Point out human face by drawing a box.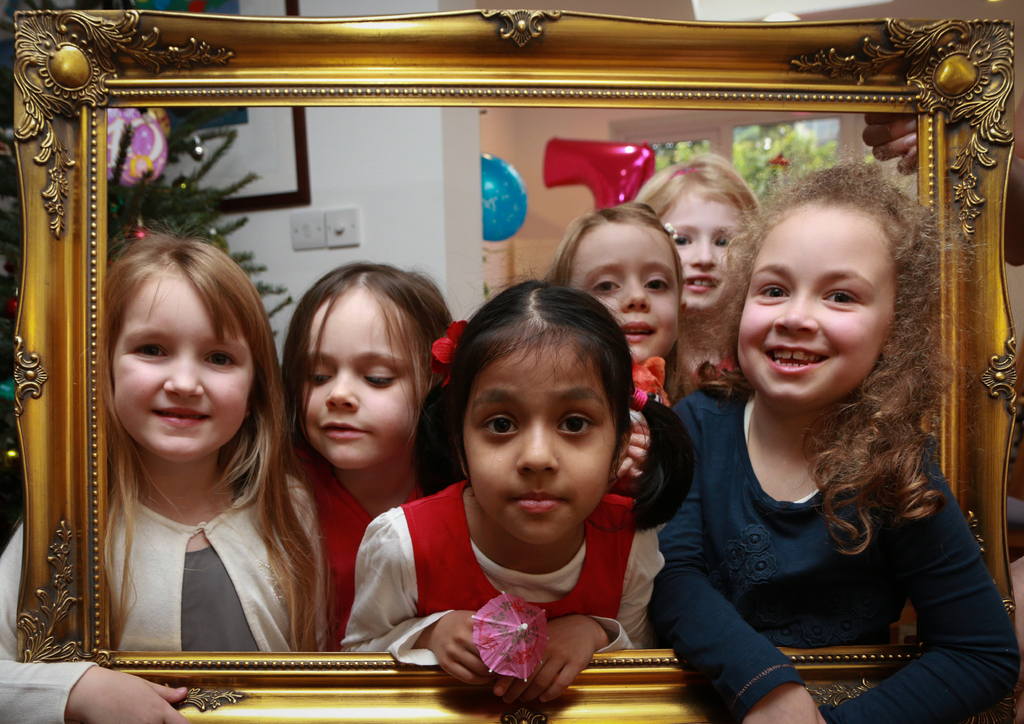
box(569, 220, 680, 360).
